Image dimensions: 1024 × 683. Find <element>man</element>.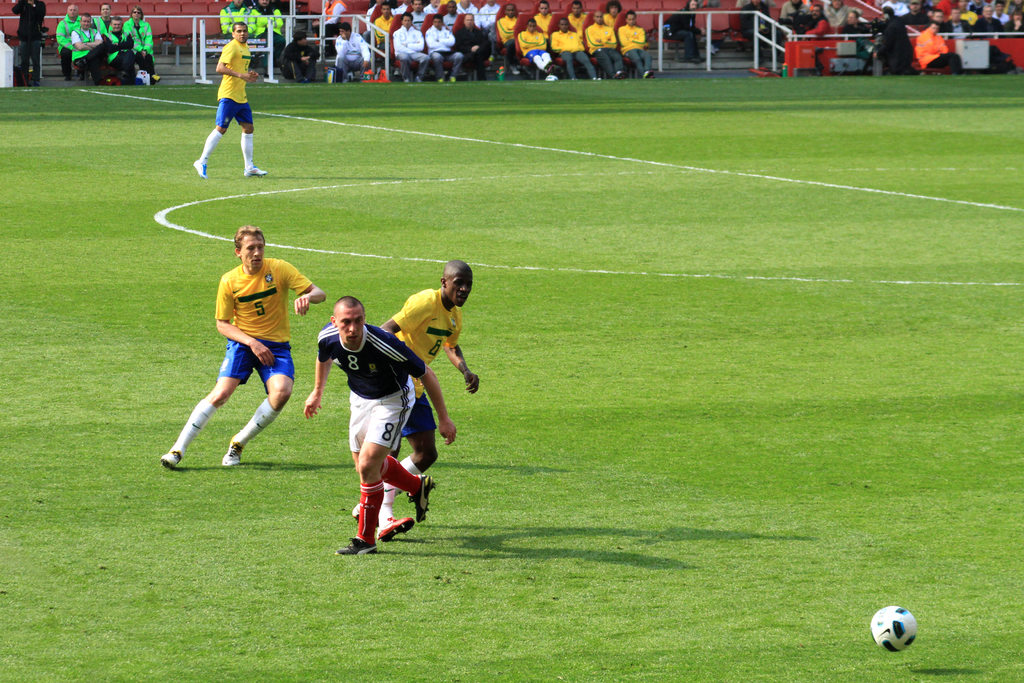
(191, 21, 268, 181).
